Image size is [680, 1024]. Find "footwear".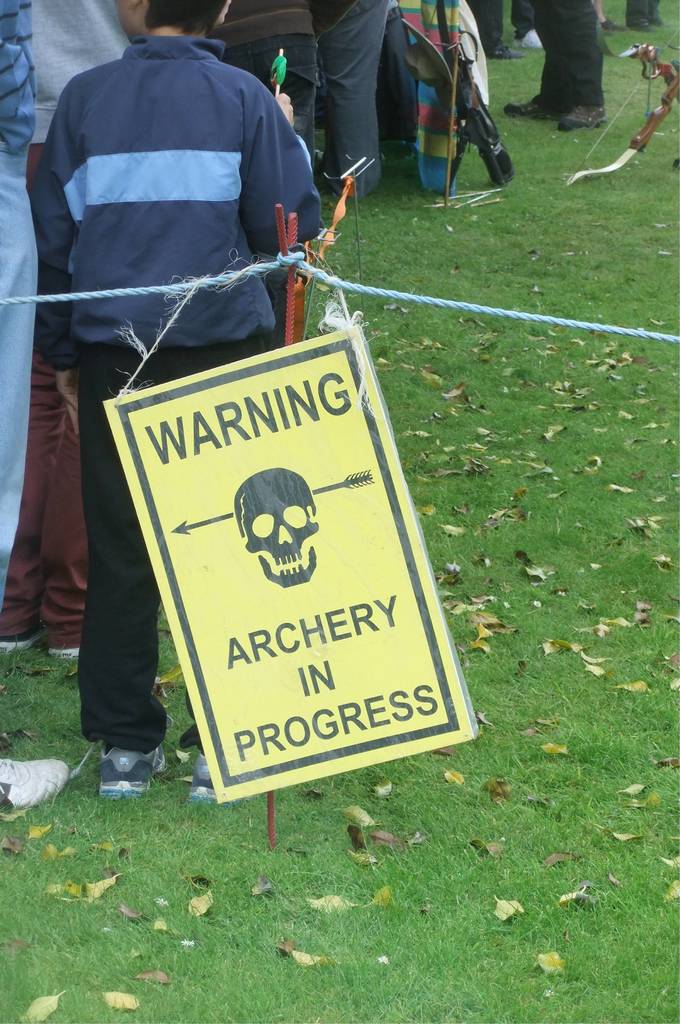
46,623,88,665.
